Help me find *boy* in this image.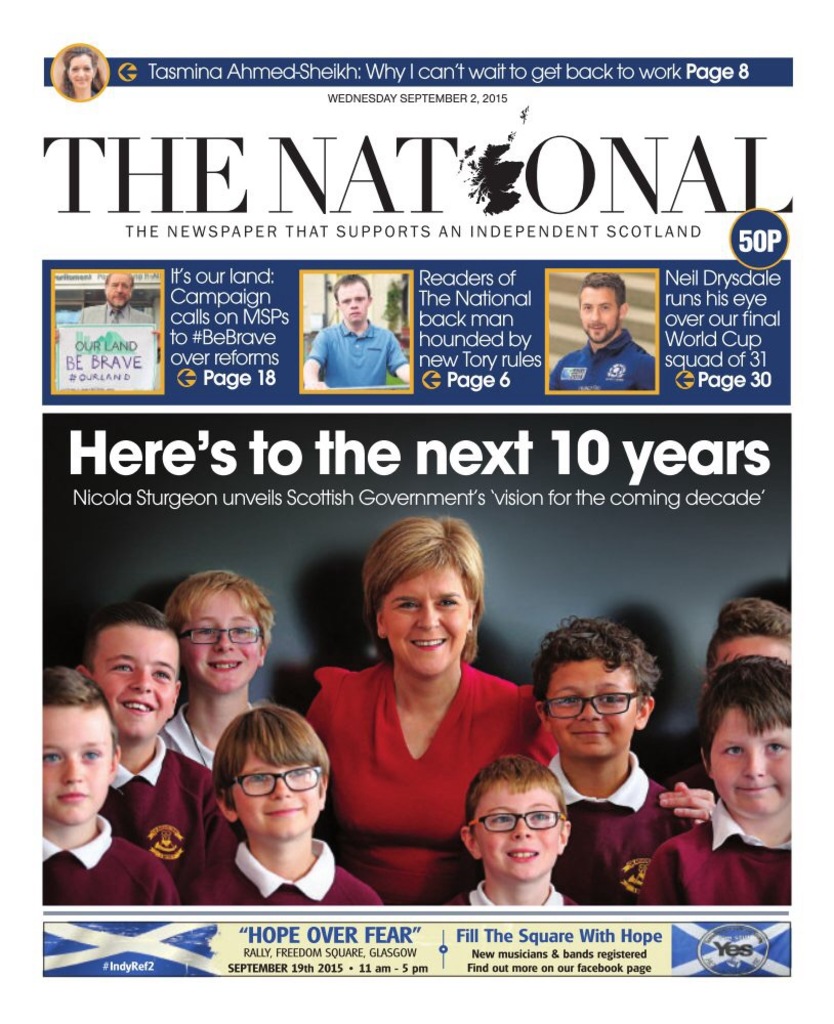
Found it: bbox=(542, 270, 658, 398).
